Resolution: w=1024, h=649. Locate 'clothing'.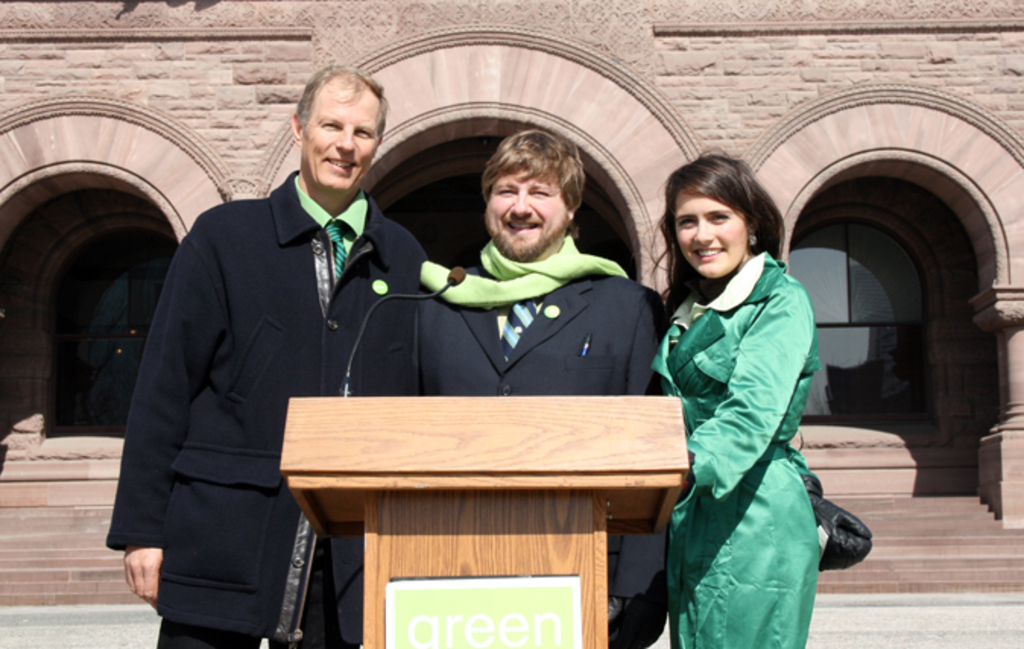
pyautogui.locateOnScreen(425, 240, 659, 594).
